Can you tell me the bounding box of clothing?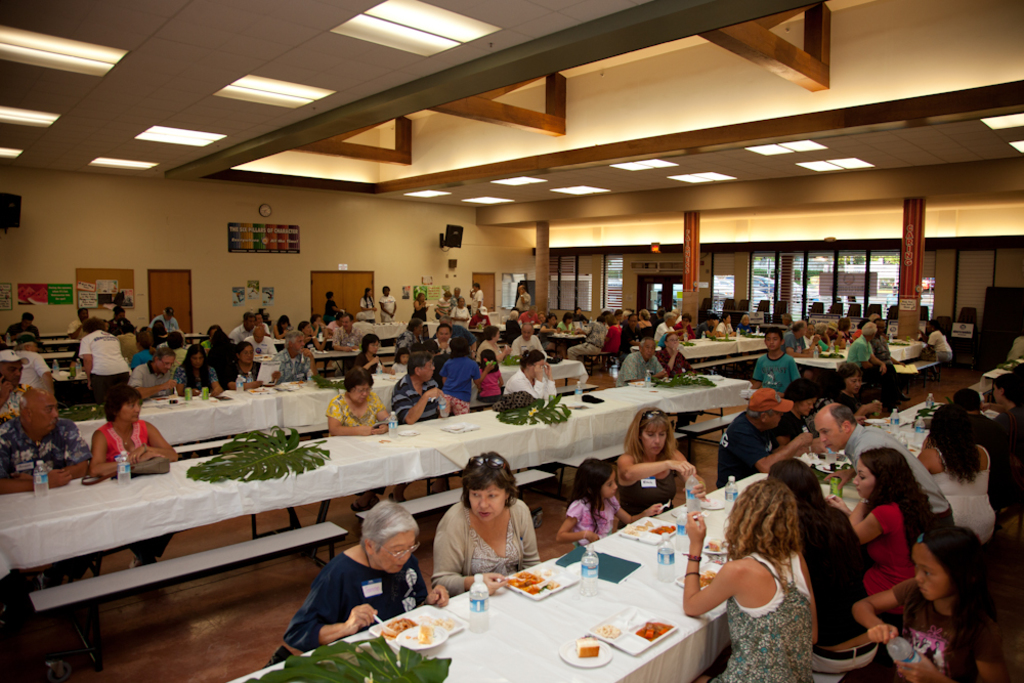
Rect(858, 502, 918, 614).
